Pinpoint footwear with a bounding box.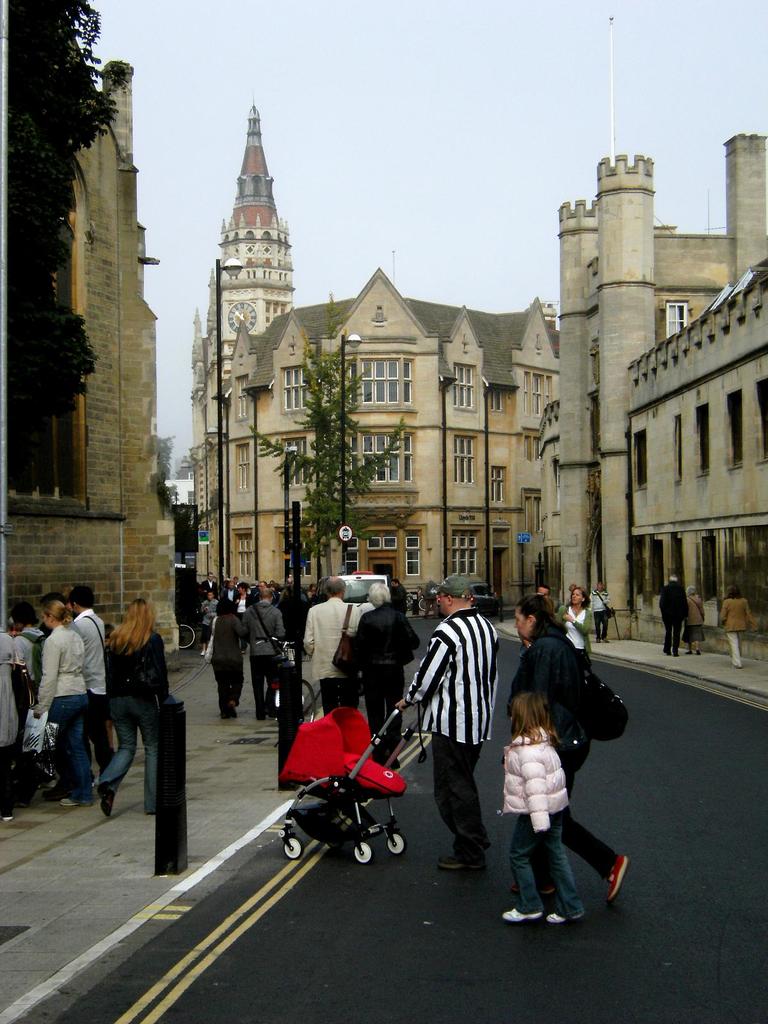
l=685, t=649, r=694, b=656.
